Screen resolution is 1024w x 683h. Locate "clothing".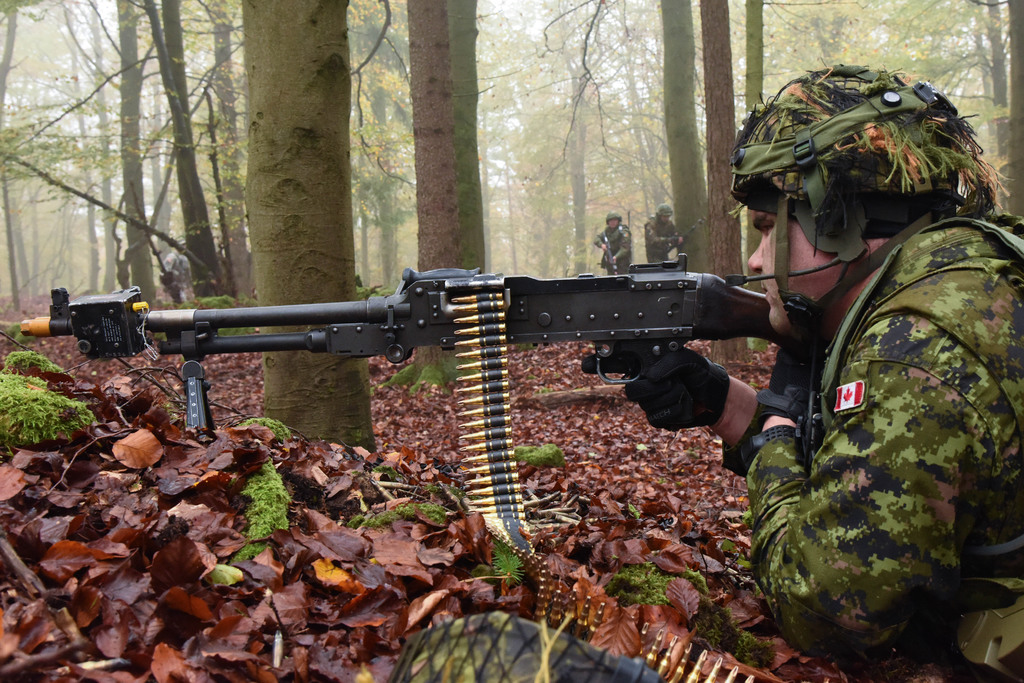
Rect(643, 211, 682, 256).
